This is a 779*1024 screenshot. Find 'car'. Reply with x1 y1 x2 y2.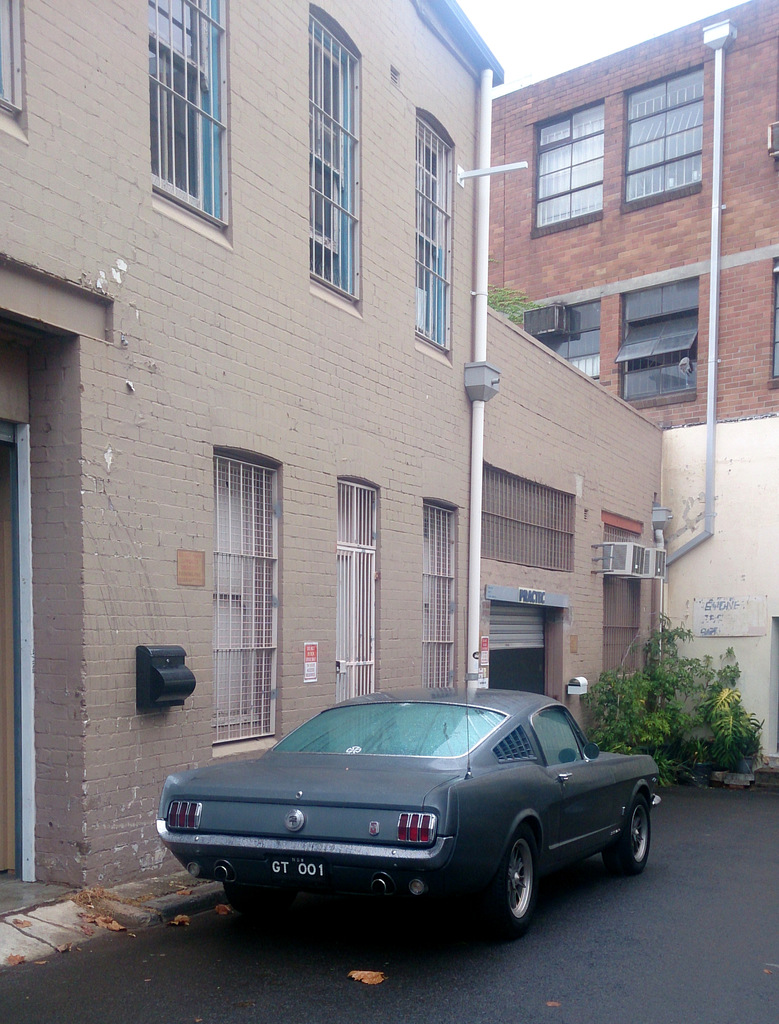
161 694 657 935.
